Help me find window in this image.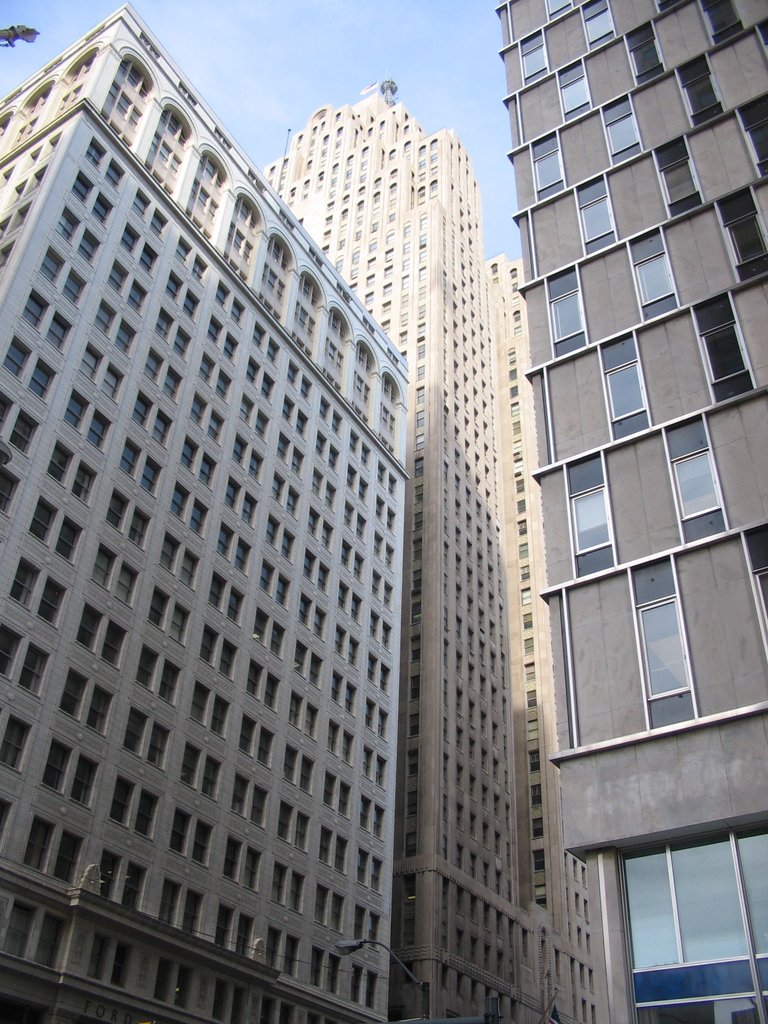
Found it: select_region(0, 214, 9, 251).
